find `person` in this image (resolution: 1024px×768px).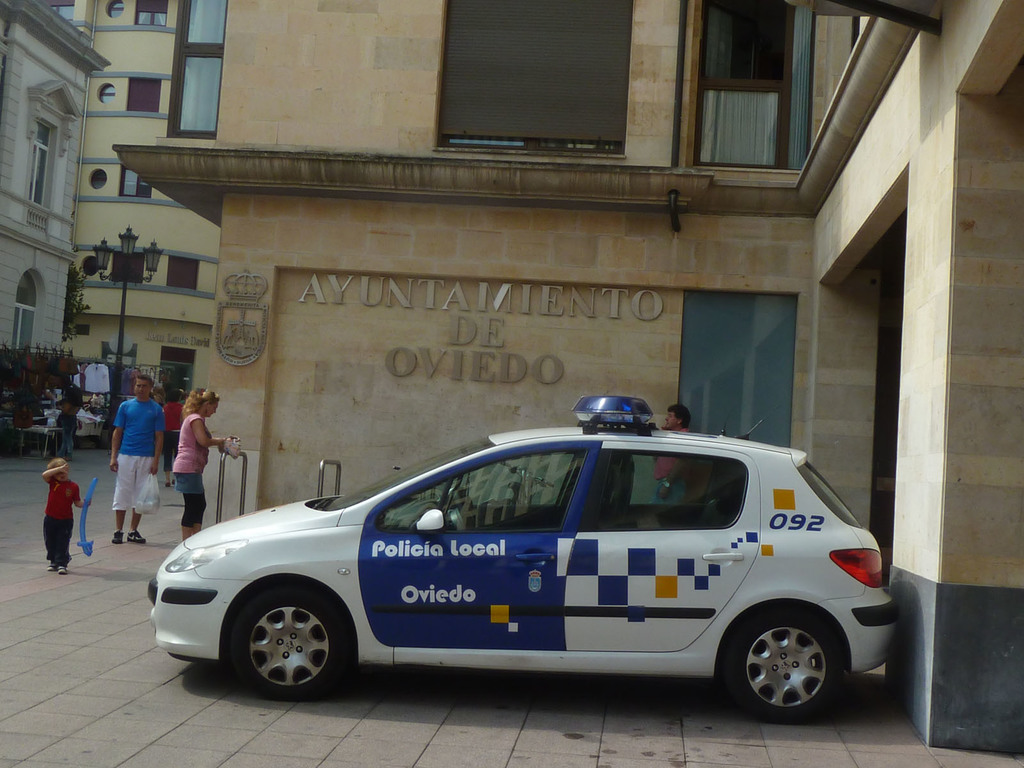
pyautogui.locateOnScreen(161, 388, 190, 493).
